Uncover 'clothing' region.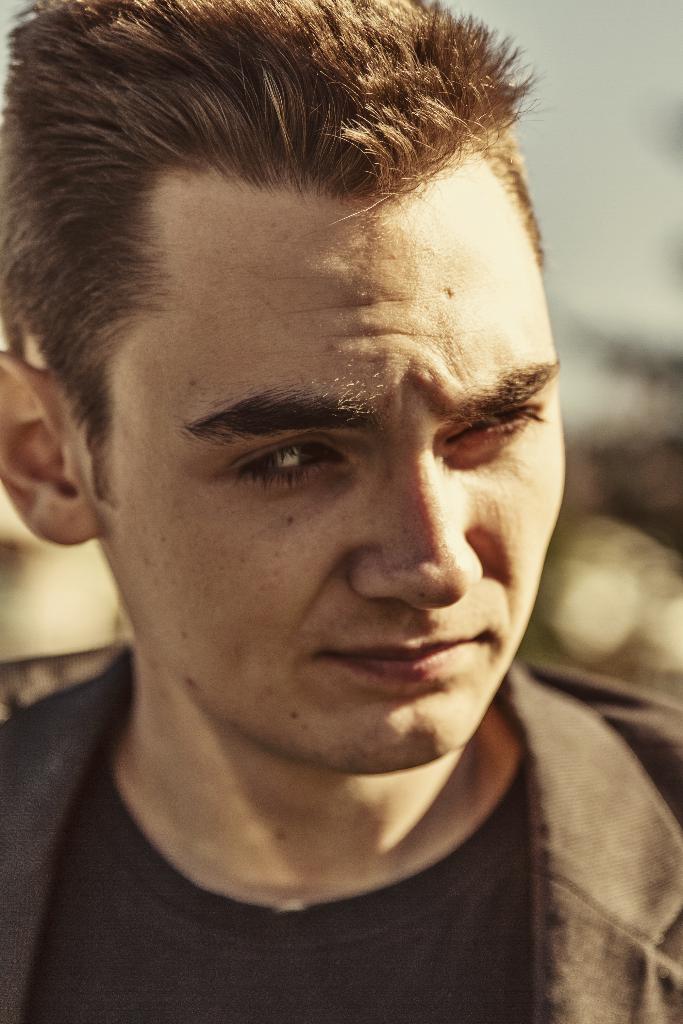
Uncovered: x1=0, y1=726, x2=671, y2=1011.
